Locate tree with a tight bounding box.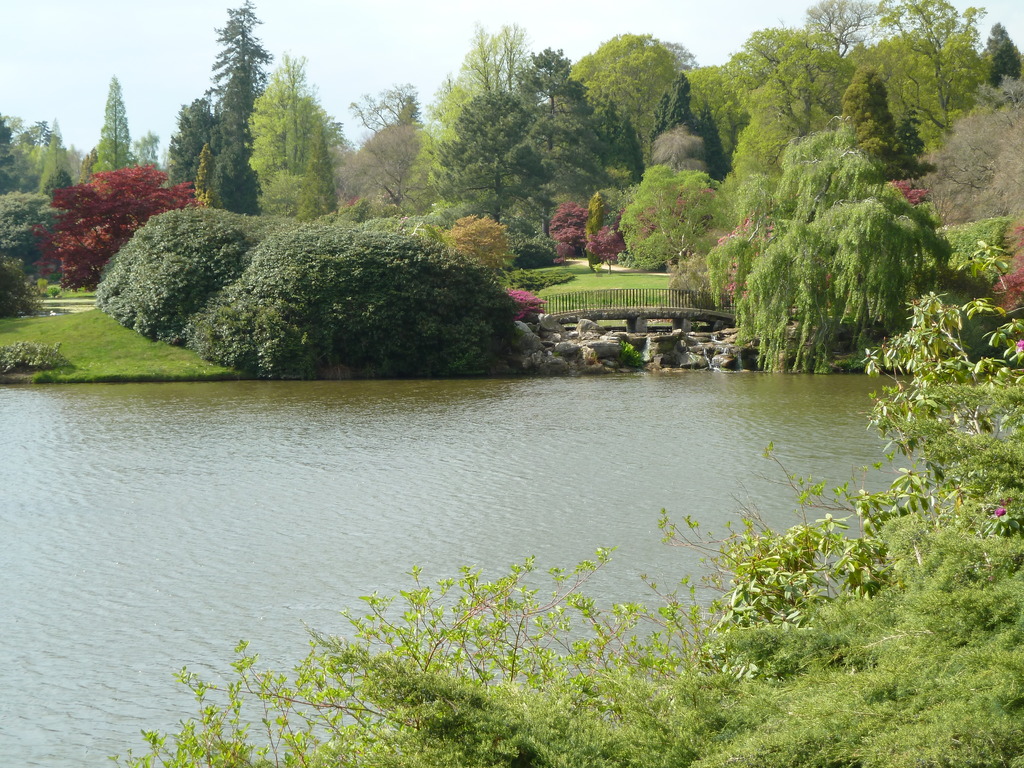
{"left": 337, "top": 119, "right": 426, "bottom": 221}.
